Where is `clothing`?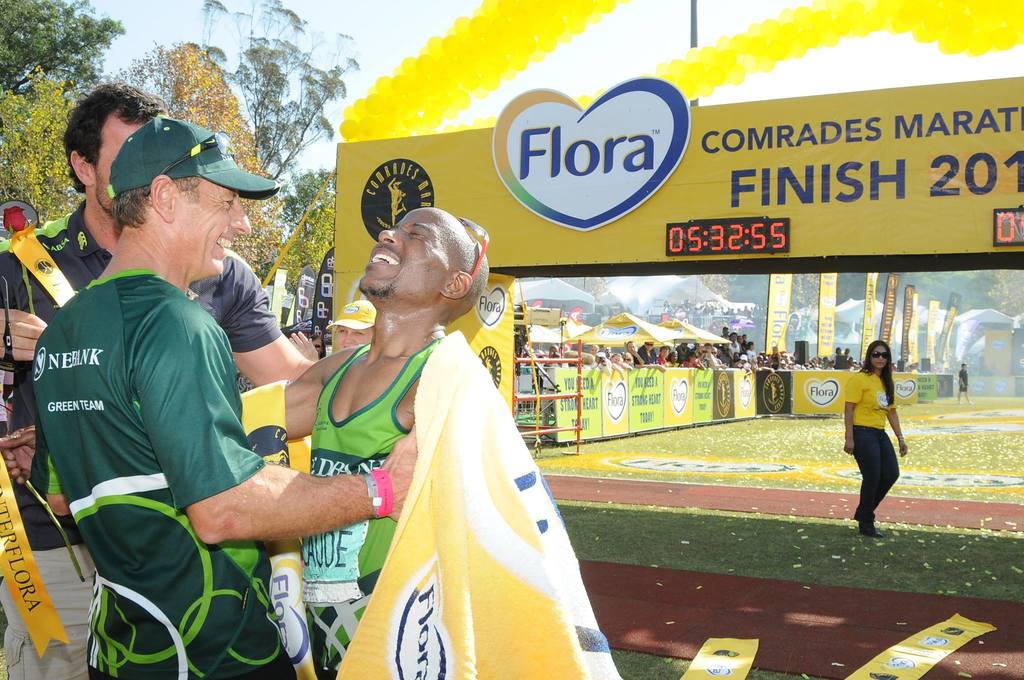
box(304, 336, 446, 679).
